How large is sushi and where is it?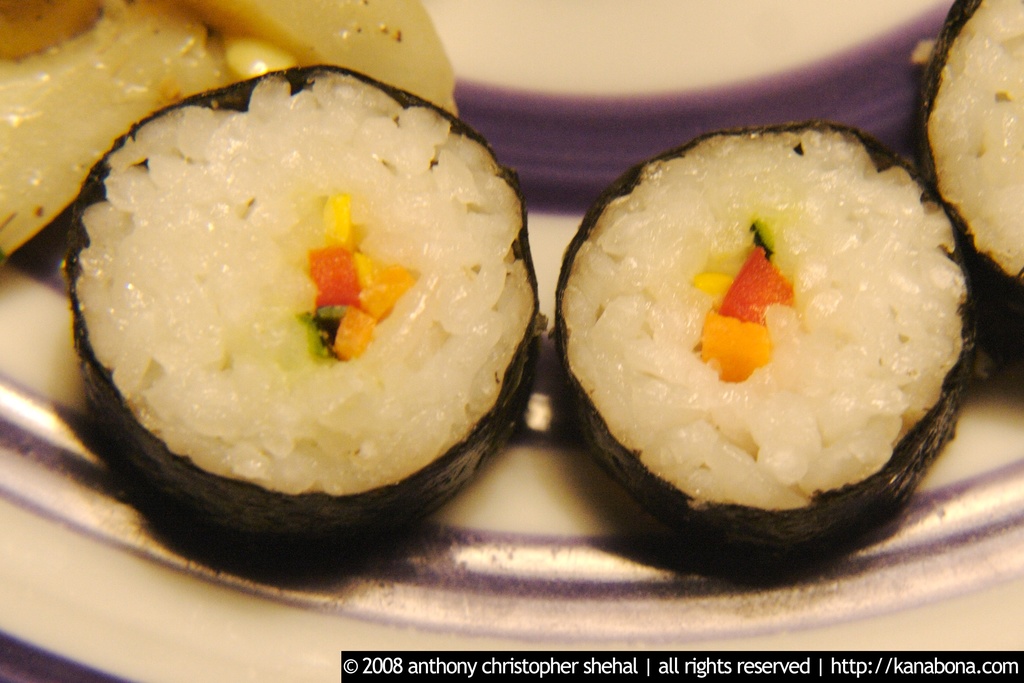
Bounding box: BBox(562, 148, 943, 551).
